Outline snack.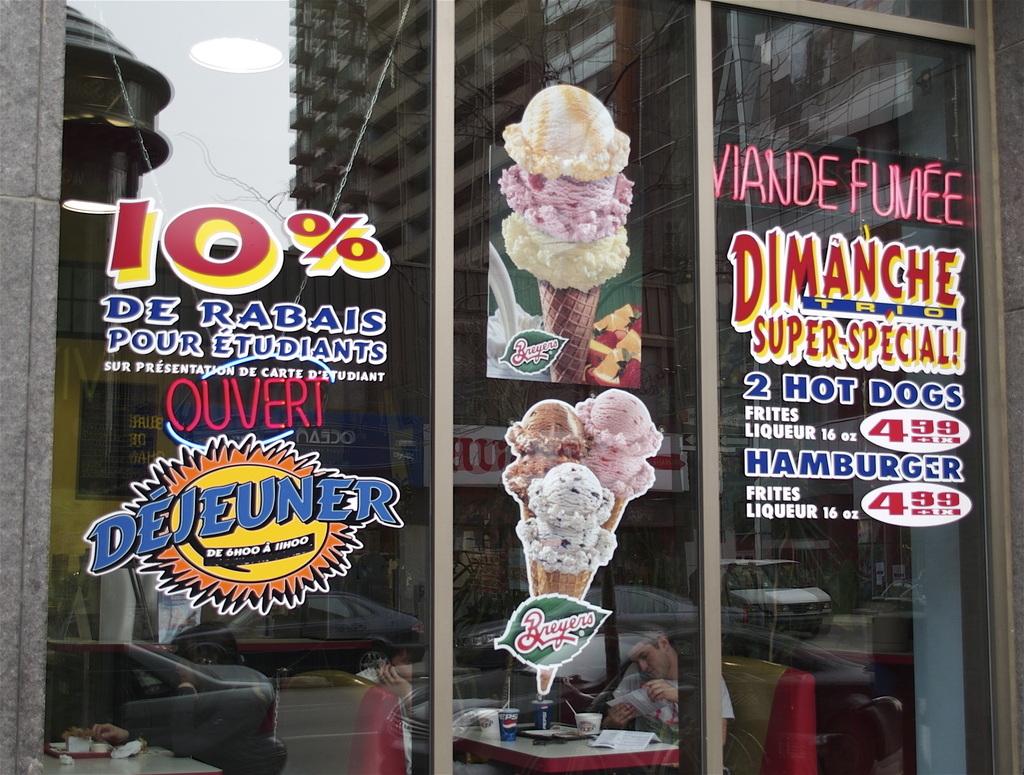
Outline: bbox=(571, 387, 667, 541).
